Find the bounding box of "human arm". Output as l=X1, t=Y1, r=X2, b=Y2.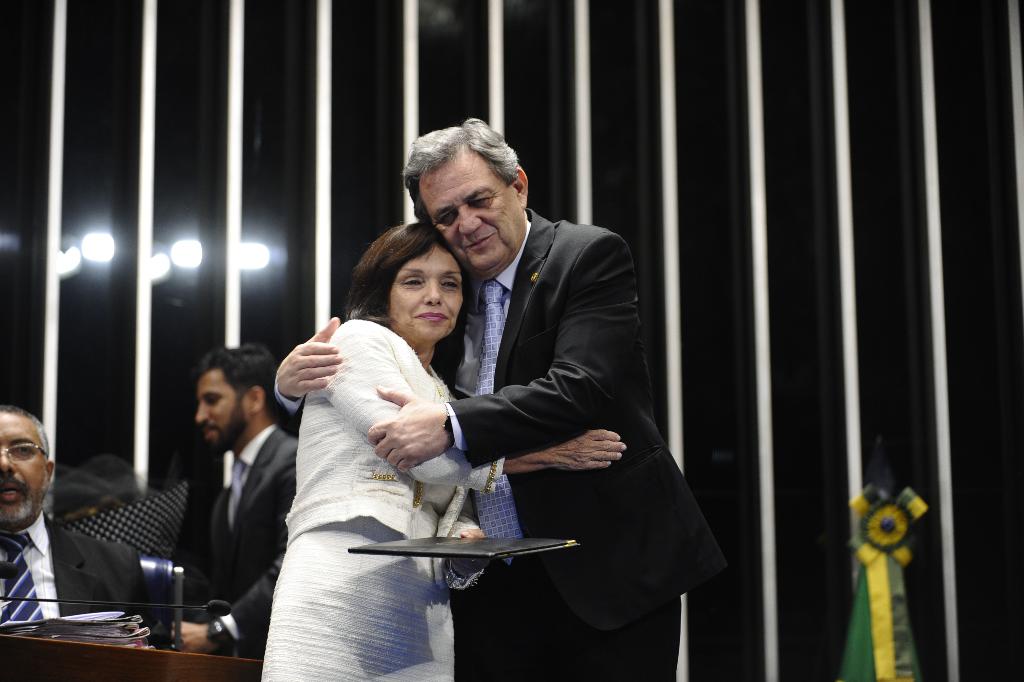
l=272, t=317, r=343, b=430.
